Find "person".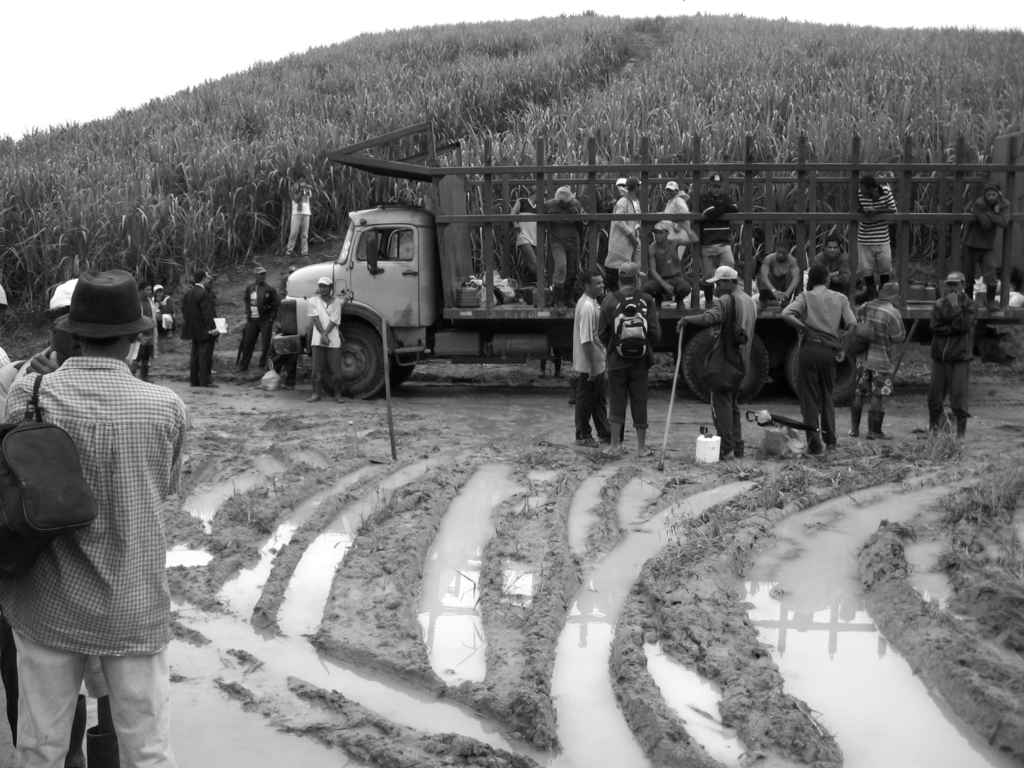
{"x1": 851, "y1": 271, "x2": 895, "y2": 440}.
